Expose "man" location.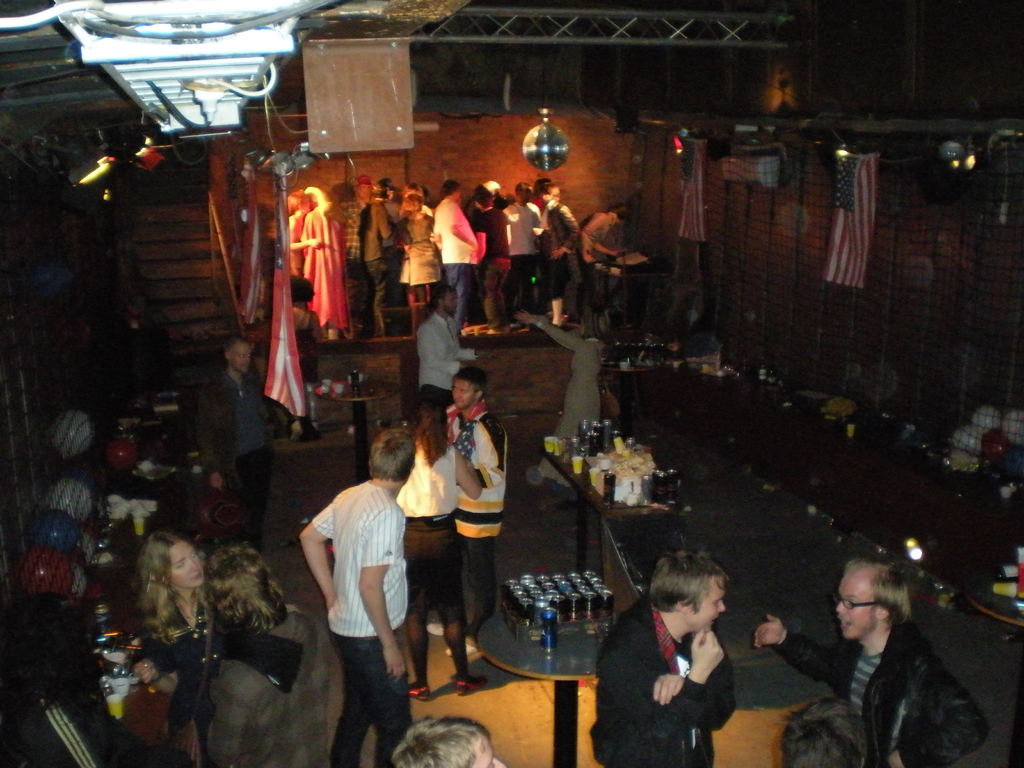
Exposed at <region>755, 557, 989, 767</region>.
